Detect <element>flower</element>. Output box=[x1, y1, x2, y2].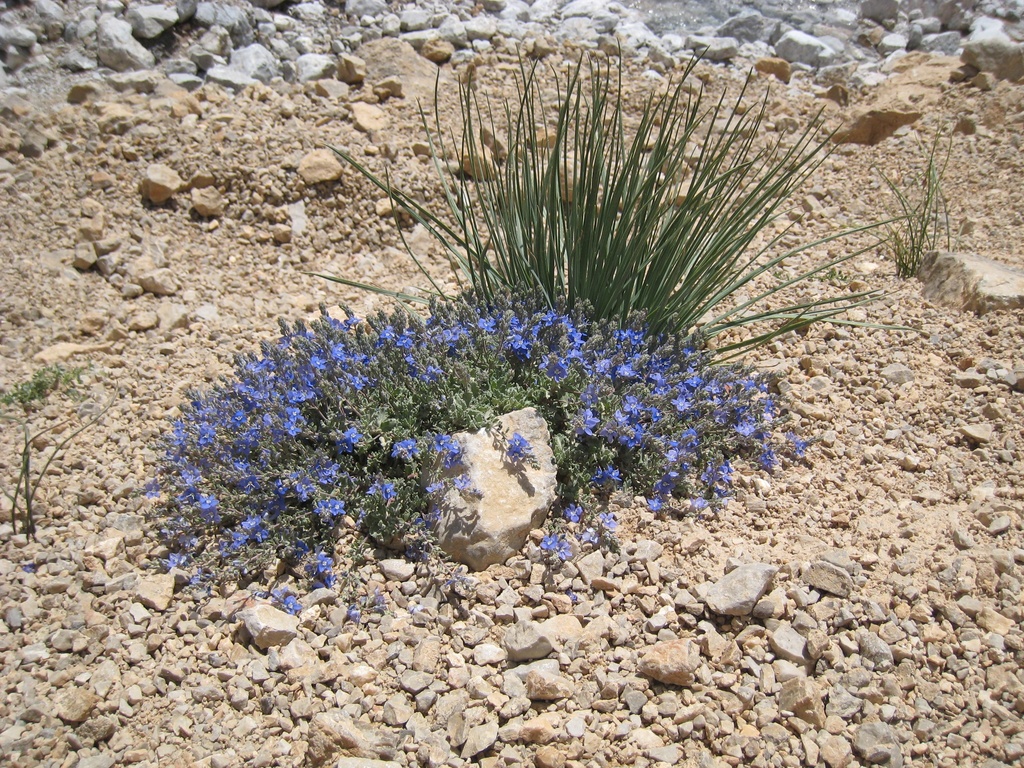
box=[565, 502, 584, 520].
